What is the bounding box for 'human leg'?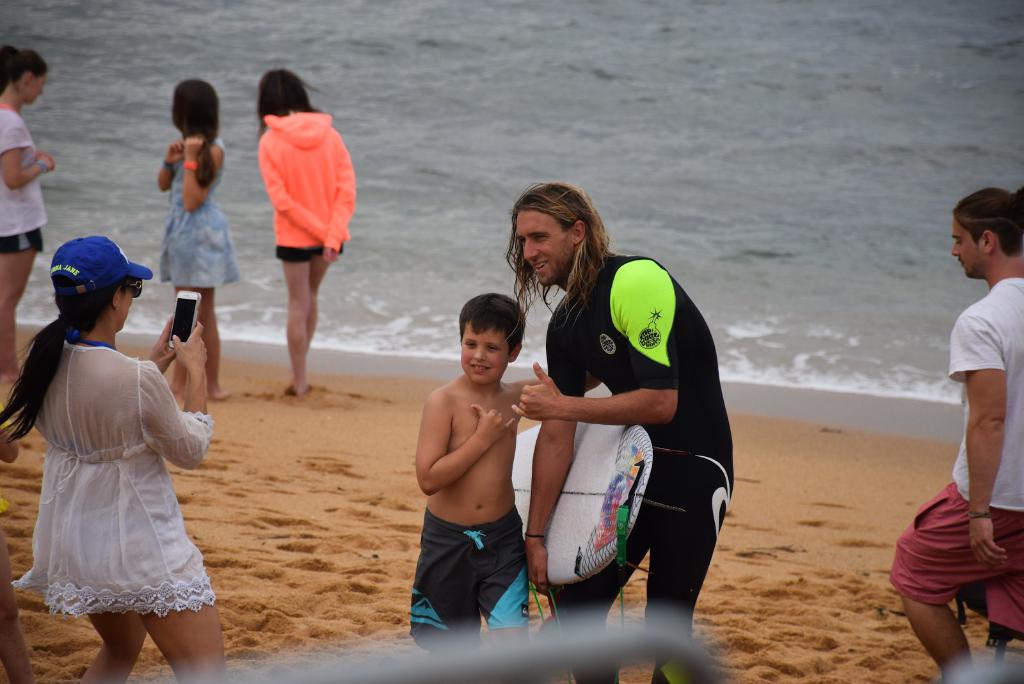
select_region(400, 525, 479, 663).
